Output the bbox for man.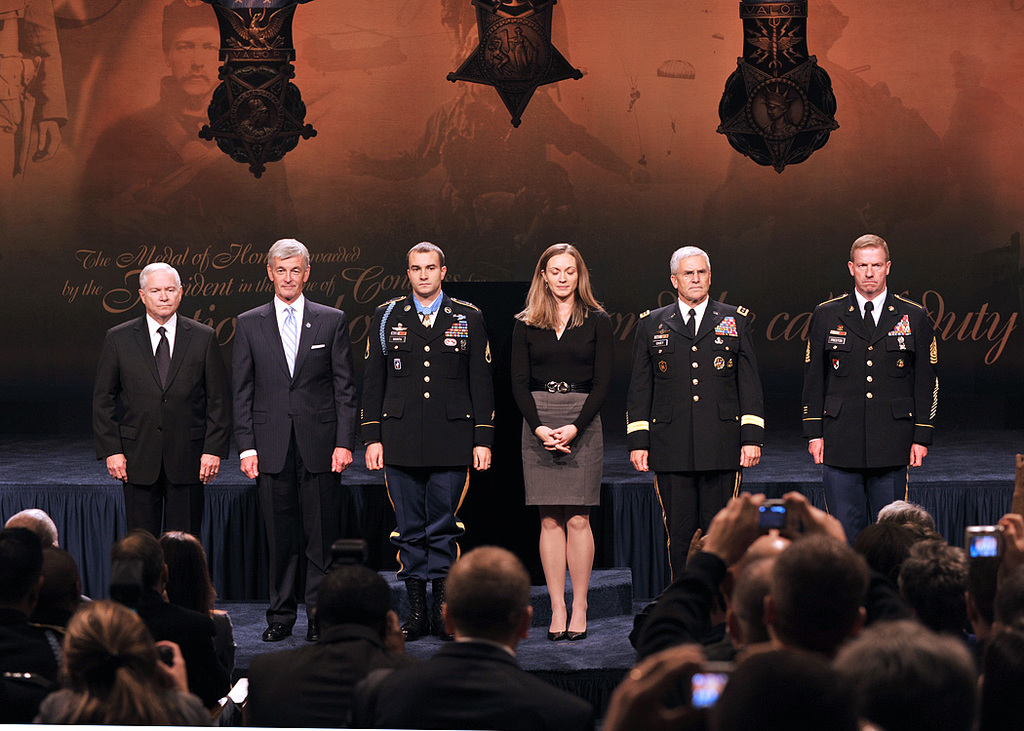
region(99, 258, 229, 587).
